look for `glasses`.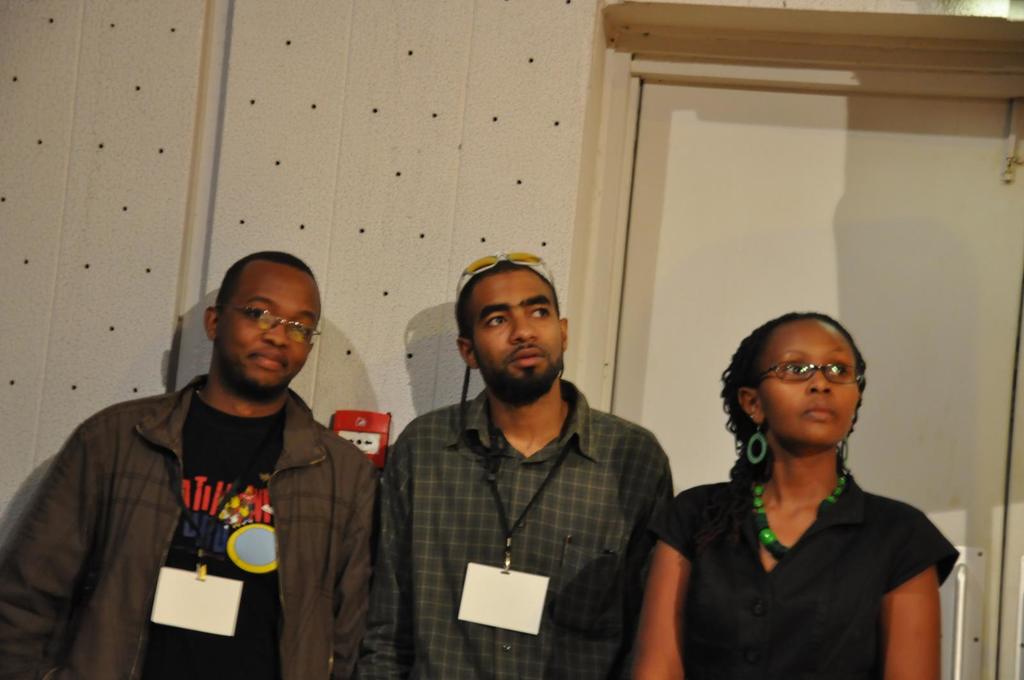
Found: {"left": 750, "top": 356, "right": 873, "bottom": 402}.
